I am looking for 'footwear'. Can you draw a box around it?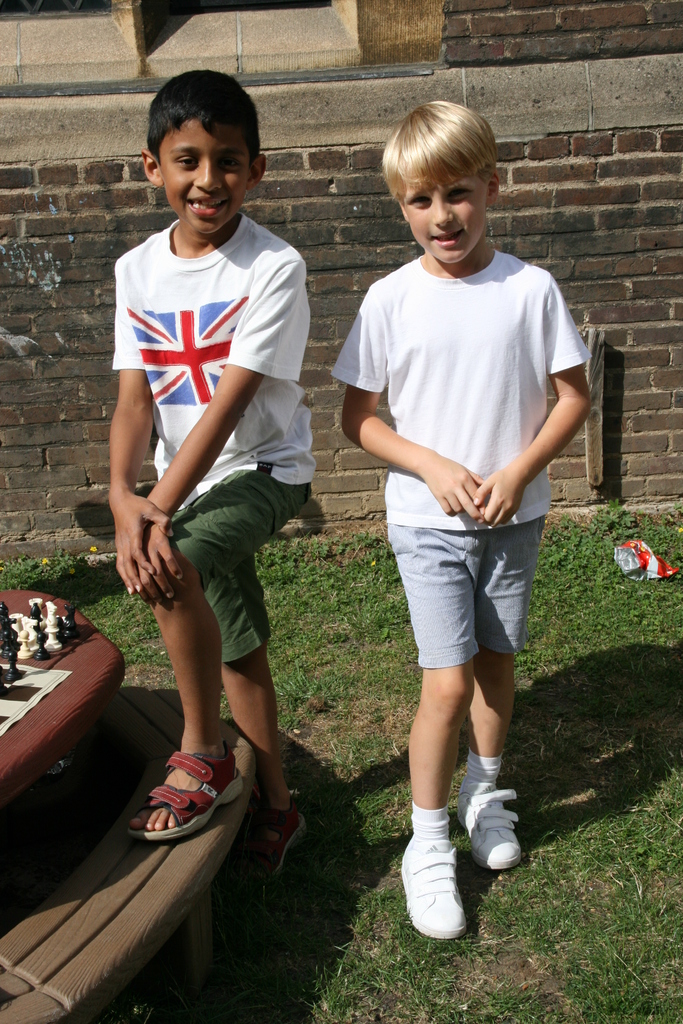
Sure, the bounding box is box(396, 835, 465, 938).
